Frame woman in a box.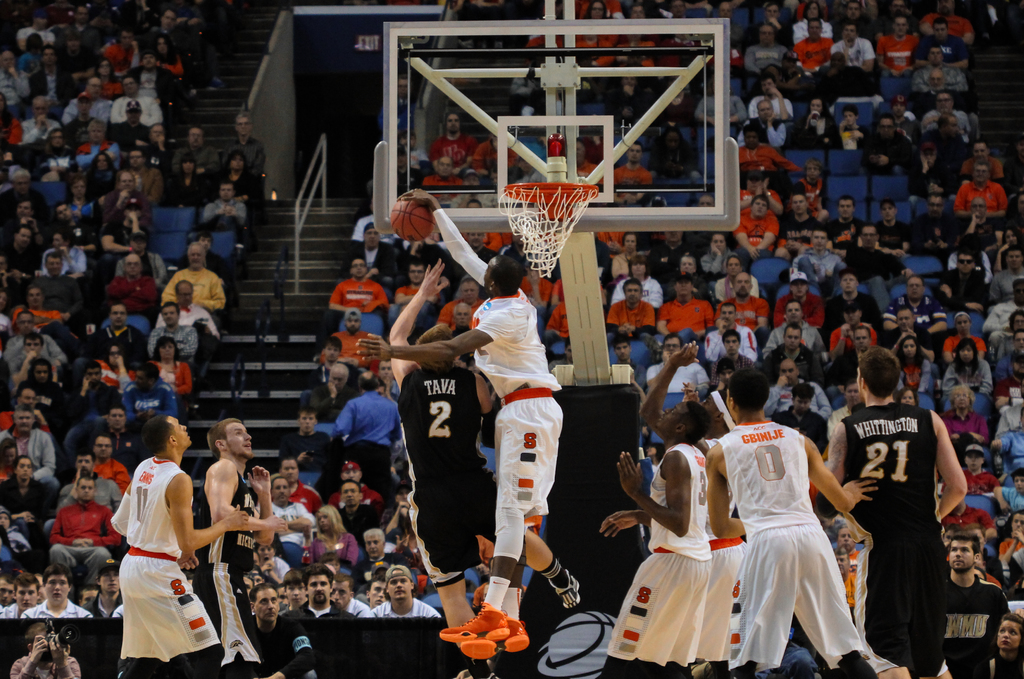
x1=800, y1=96, x2=836, y2=142.
